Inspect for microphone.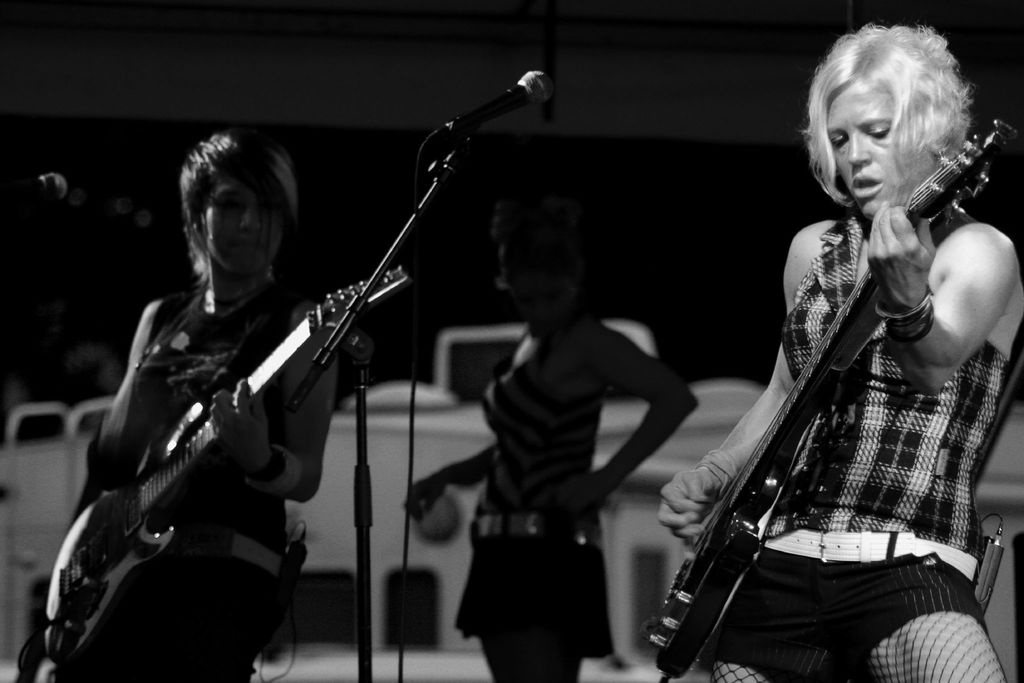
Inspection: box(0, 170, 70, 208).
